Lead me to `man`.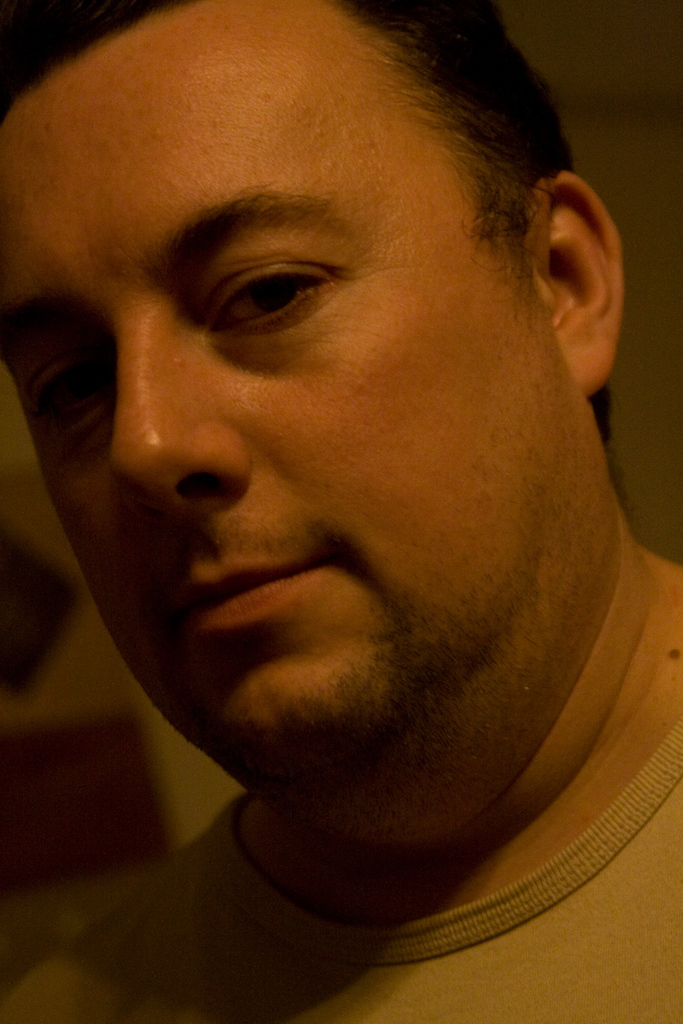
Lead to x1=0, y1=45, x2=682, y2=972.
